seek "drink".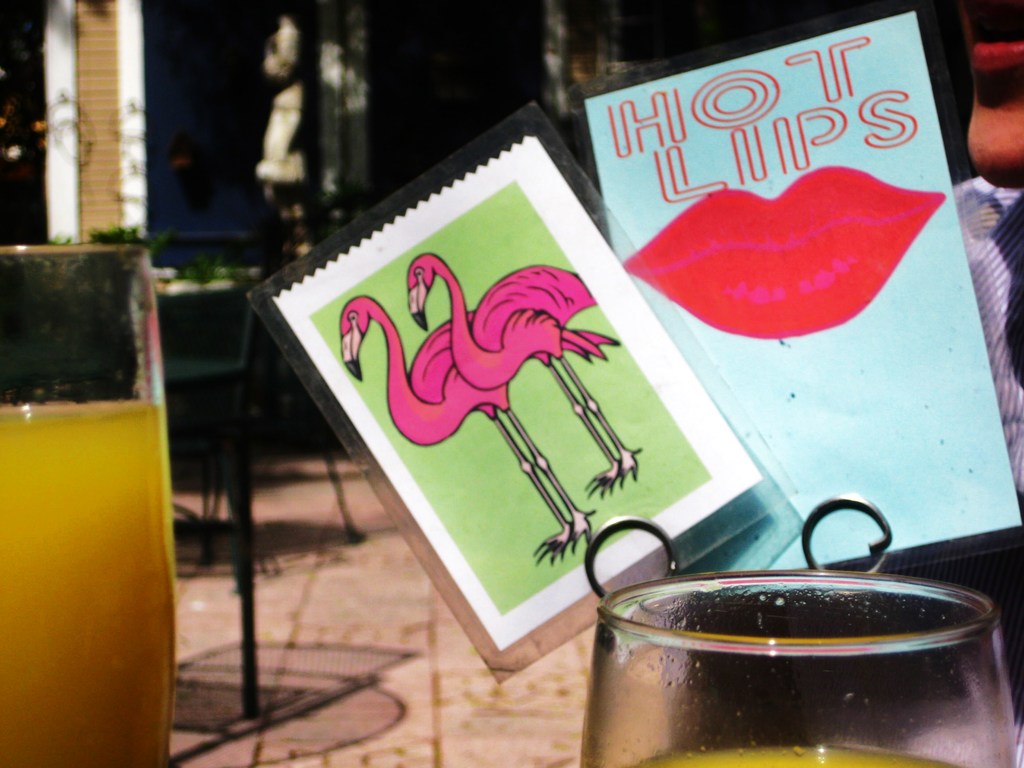
{"x1": 626, "y1": 745, "x2": 966, "y2": 767}.
